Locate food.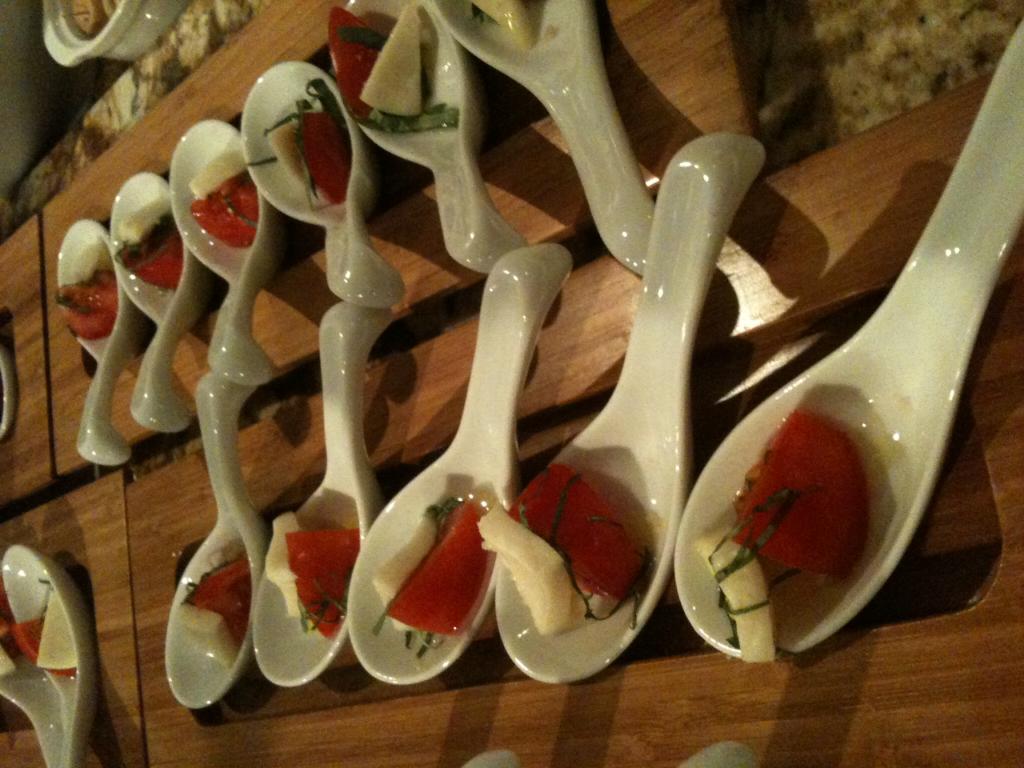
Bounding box: 695/533/781/663.
